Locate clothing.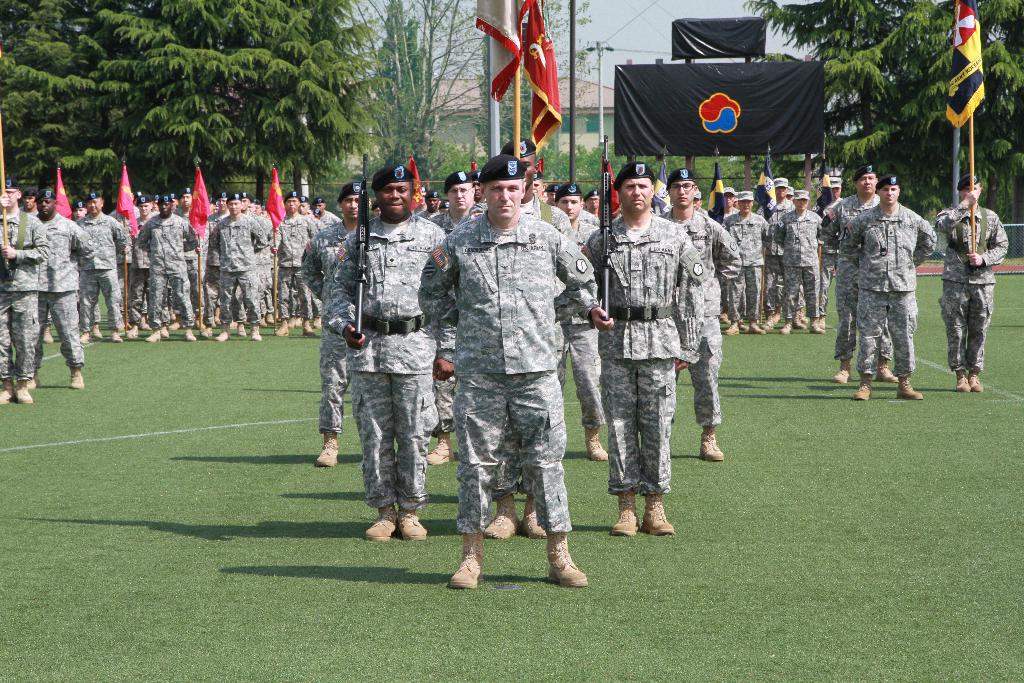
Bounding box: crop(434, 152, 594, 572).
